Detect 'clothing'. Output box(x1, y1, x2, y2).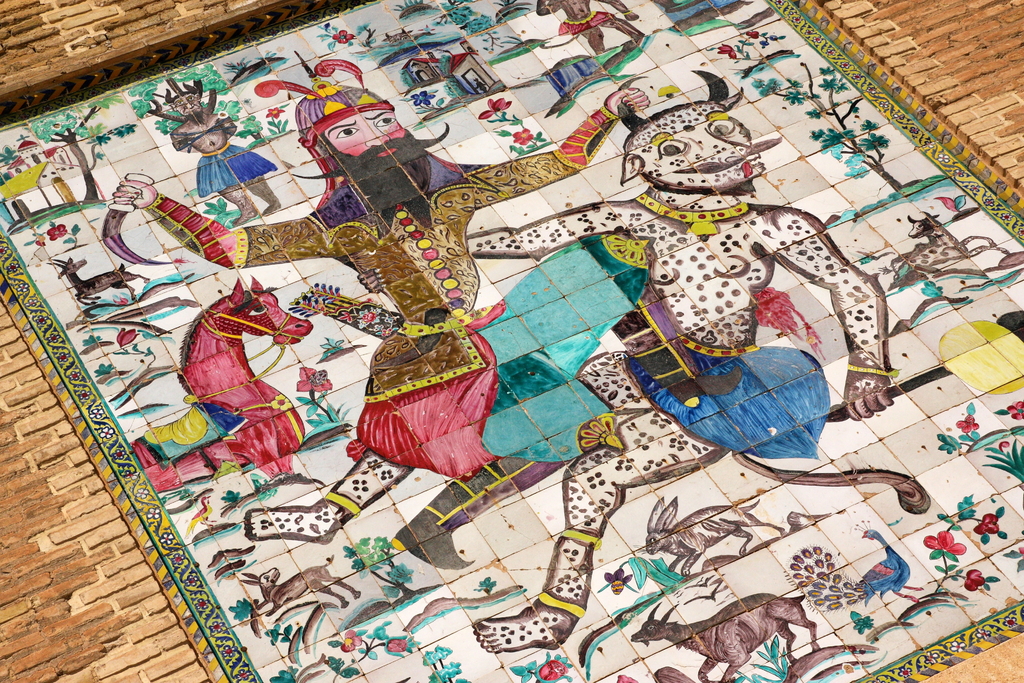
box(197, 142, 280, 197).
